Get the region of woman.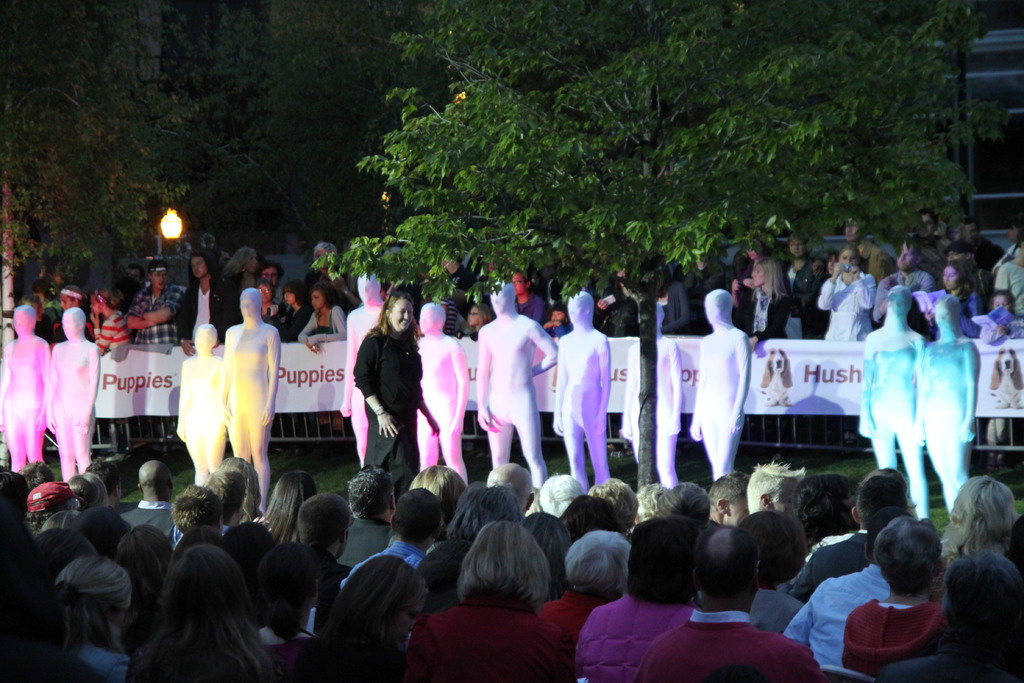
<region>814, 243, 882, 446</region>.
